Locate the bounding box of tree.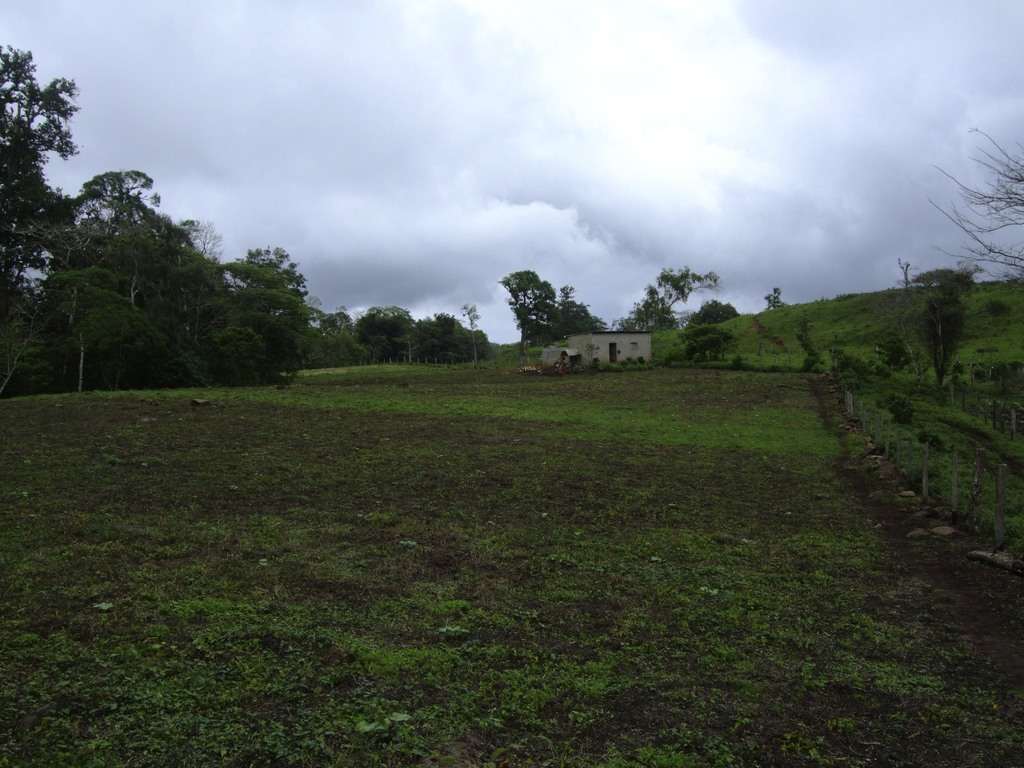
Bounding box: [x1=931, y1=125, x2=1023, y2=287].
